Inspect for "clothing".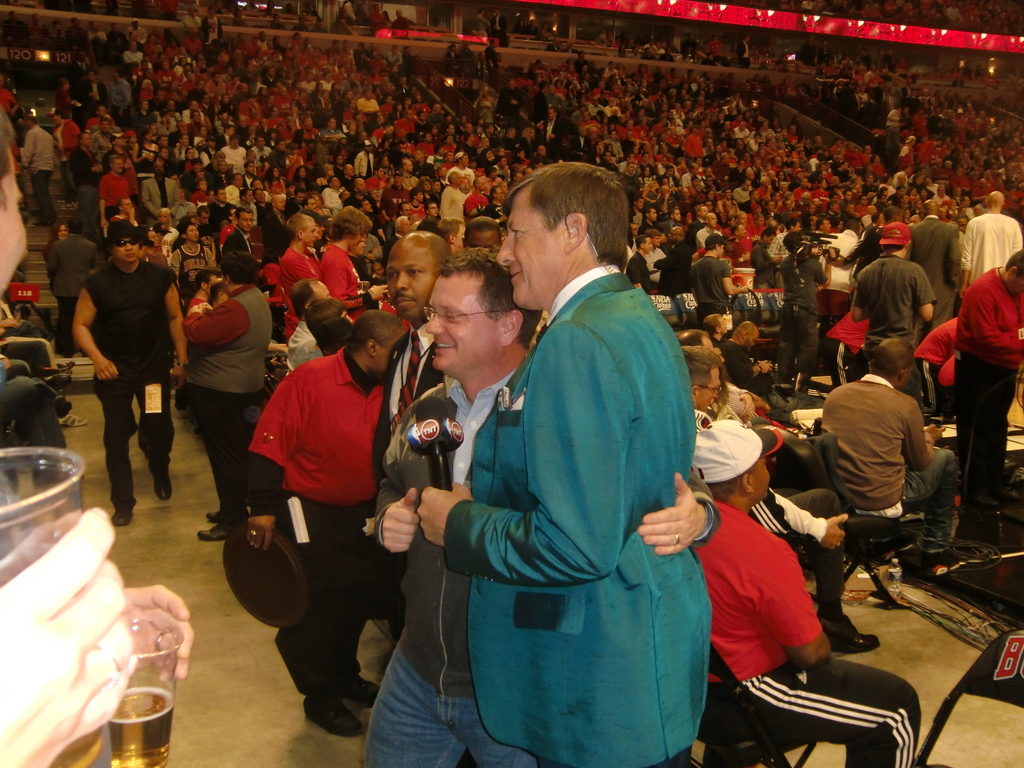
Inspection: 179,282,272,520.
